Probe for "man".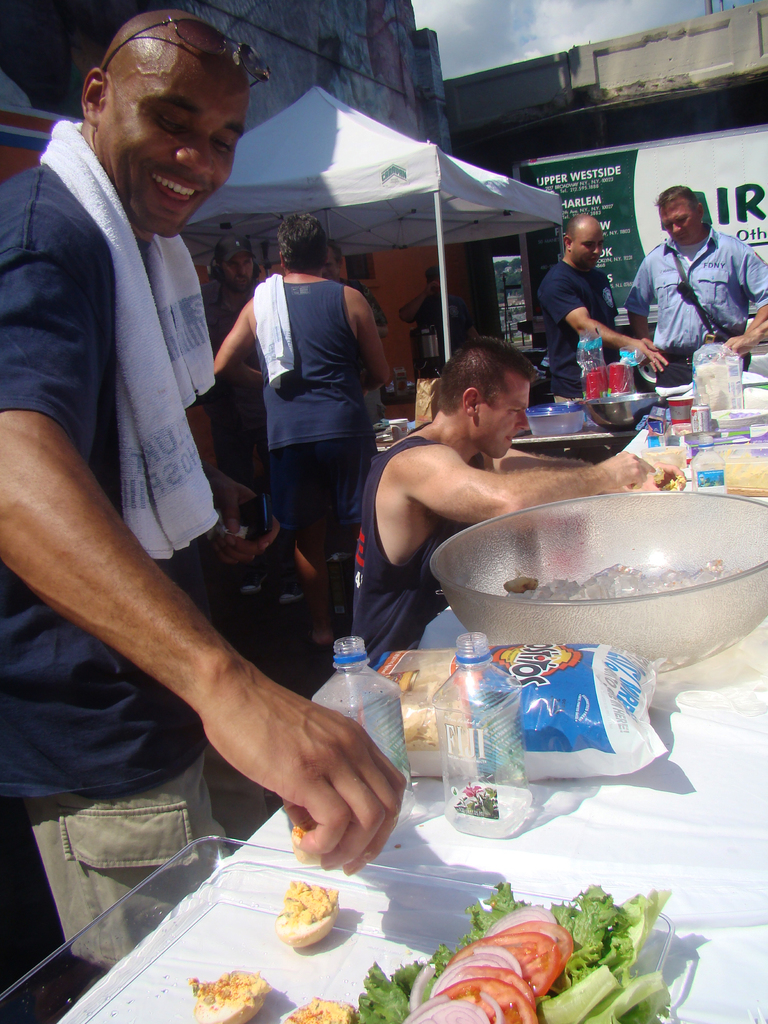
Probe result: <box>538,214,668,398</box>.
